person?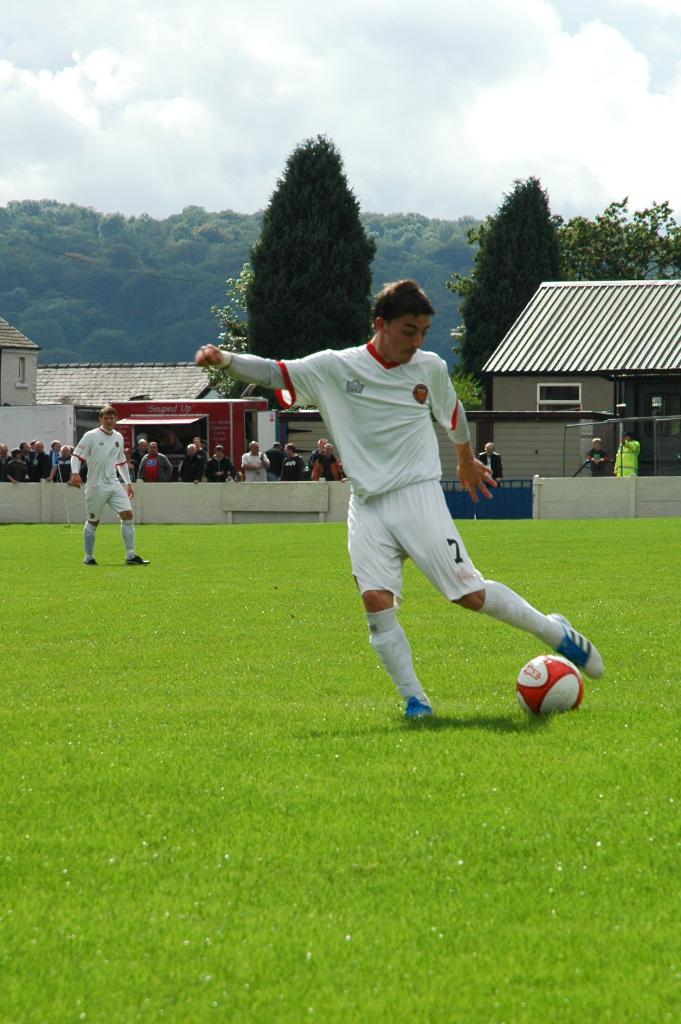
<box>207,447,238,481</box>
